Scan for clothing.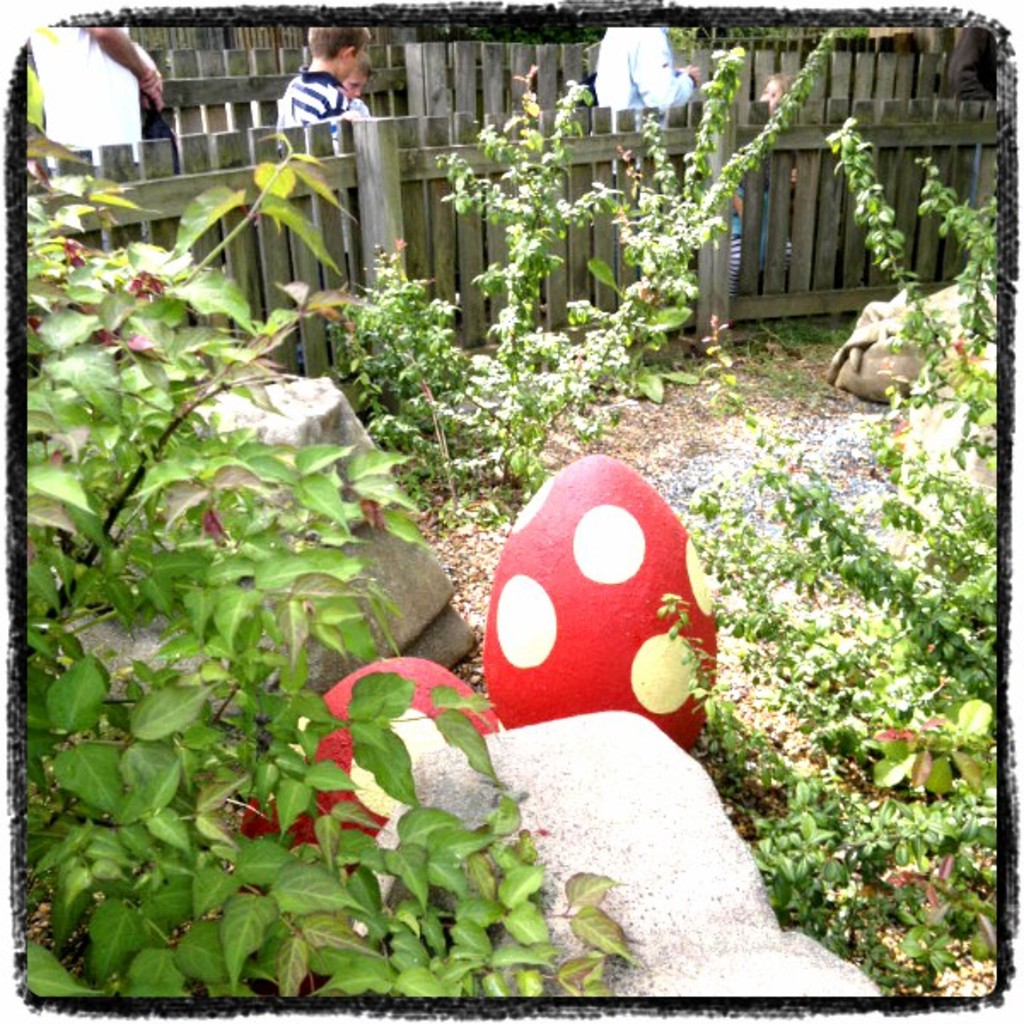
Scan result: box=[722, 212, 744, 290].
